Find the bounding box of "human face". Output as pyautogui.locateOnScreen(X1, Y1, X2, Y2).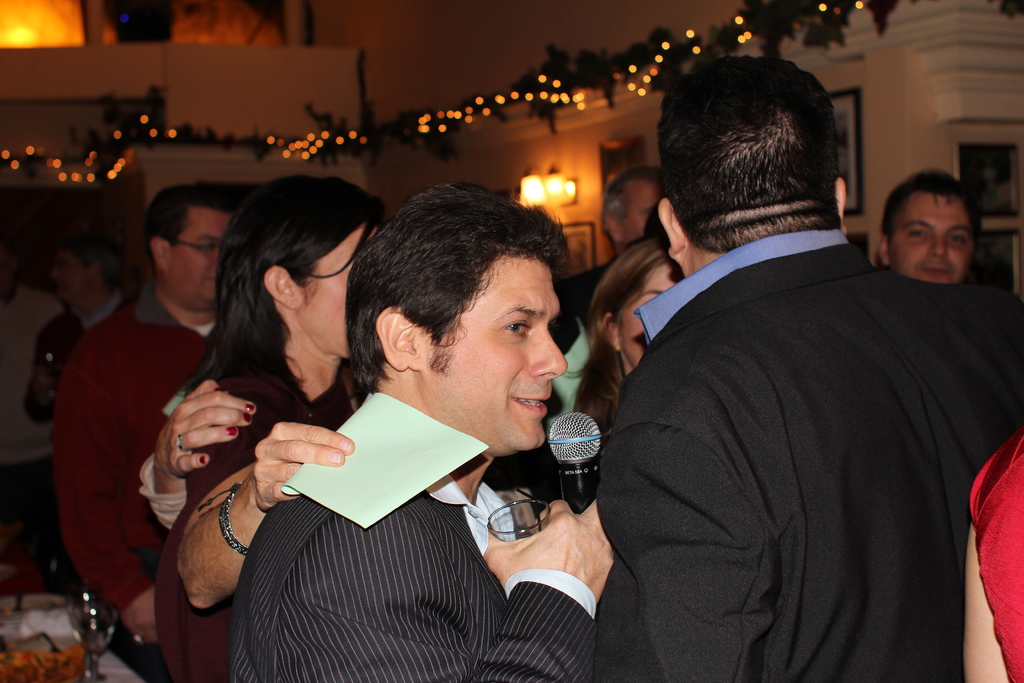
pyautogui.locateOnScreen(169, 210, 230, 309).
